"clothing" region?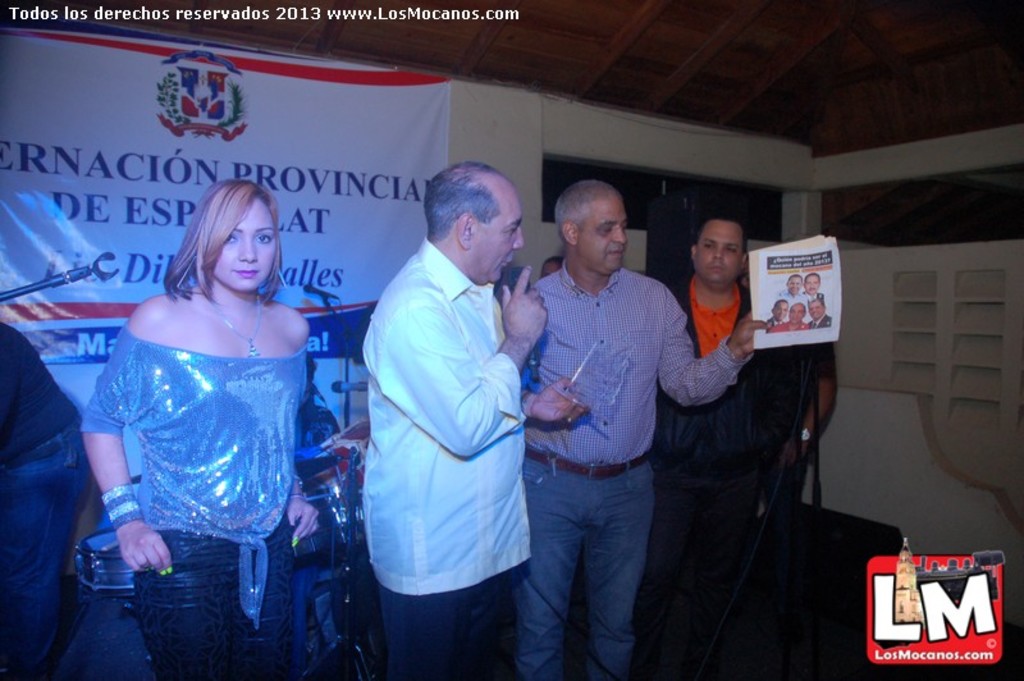
[left=652, top=275, right=758, bottom=585]
